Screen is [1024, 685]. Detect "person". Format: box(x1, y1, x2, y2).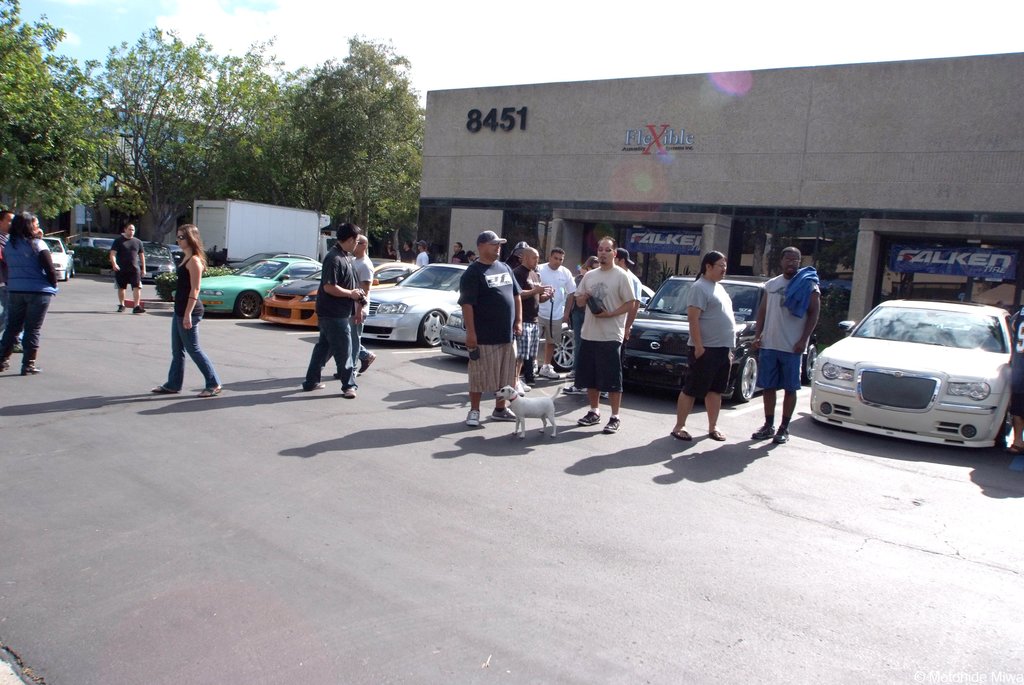
box(458, 231, 524, 428).
